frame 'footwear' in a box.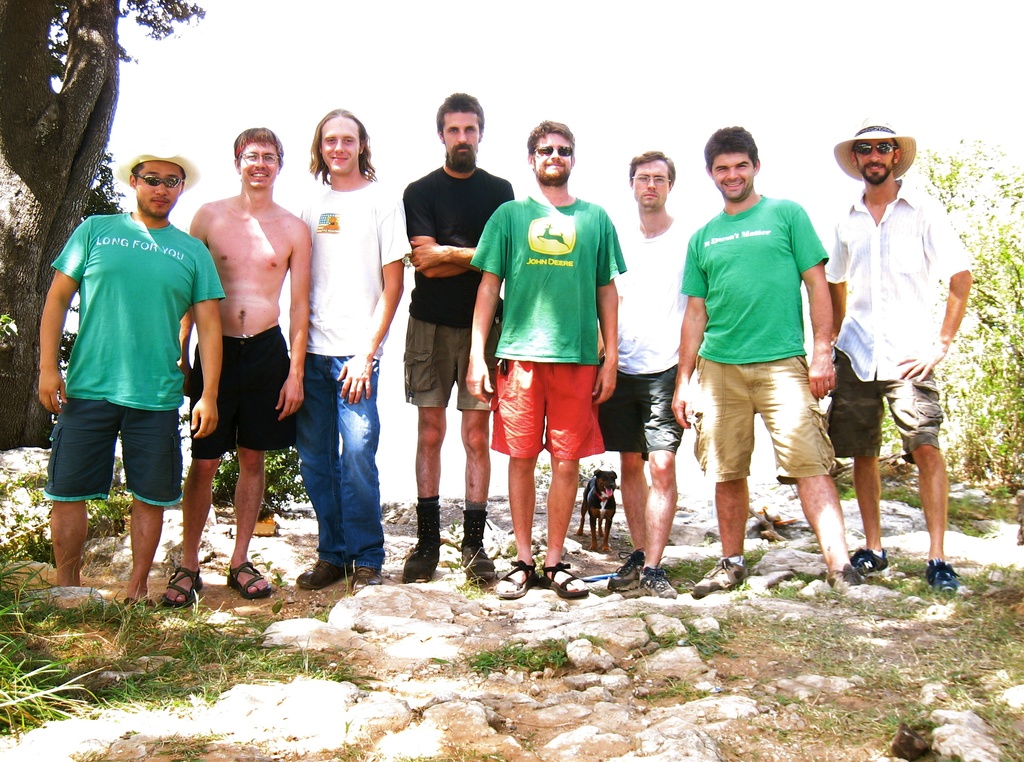
[x1=160, y1=565, x2=204, y2=609].
